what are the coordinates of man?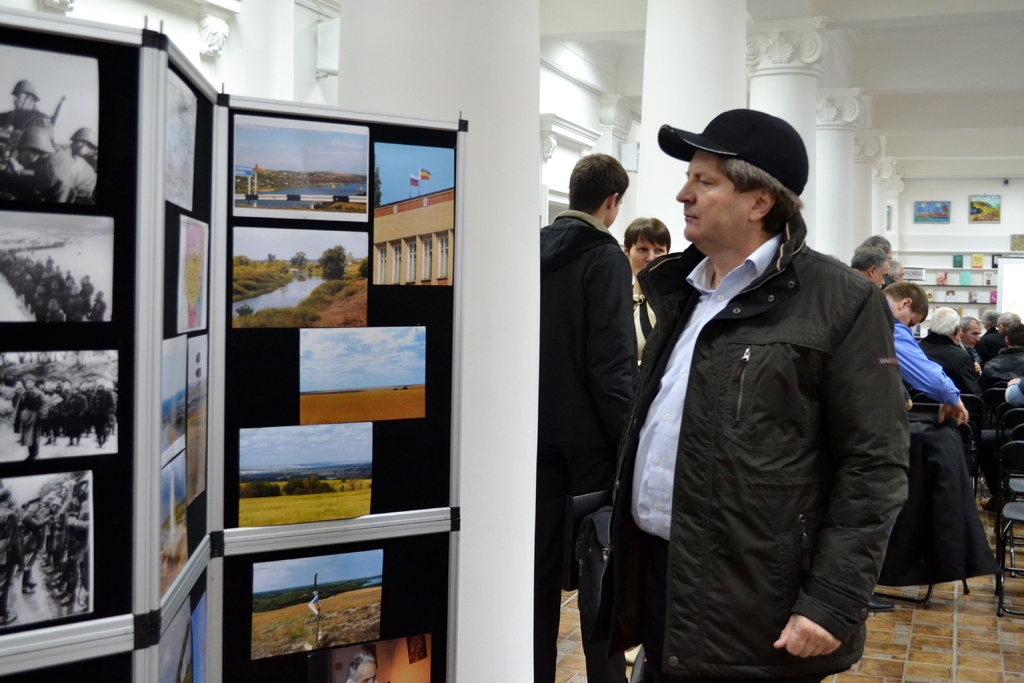
bbox=(916, 295, 980, 395).
